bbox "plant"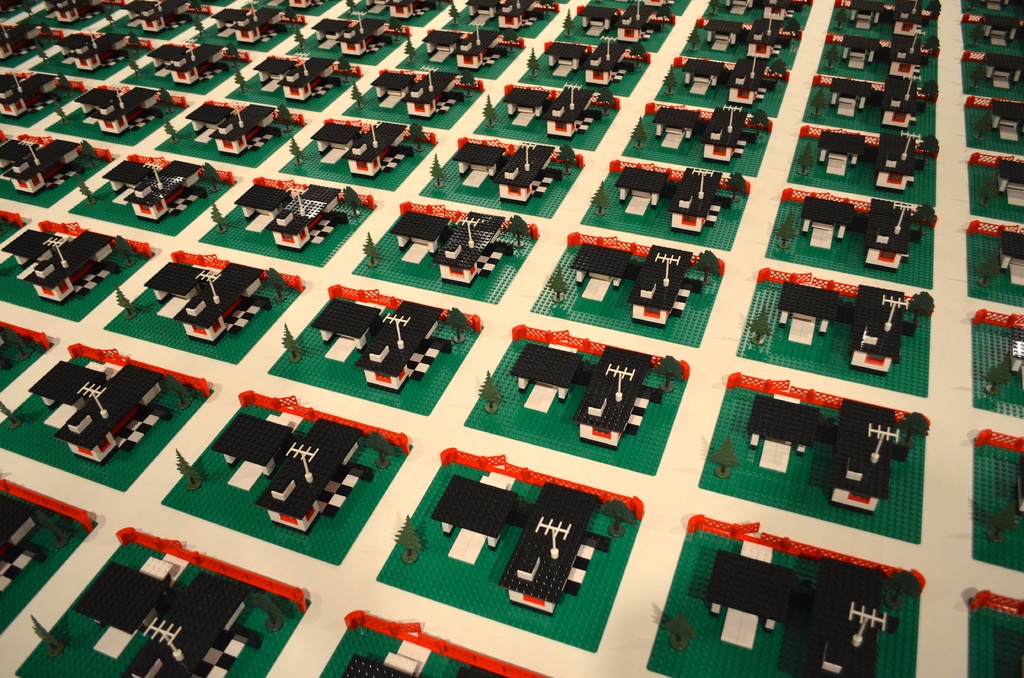
detection(115, 235, 141, 273)
